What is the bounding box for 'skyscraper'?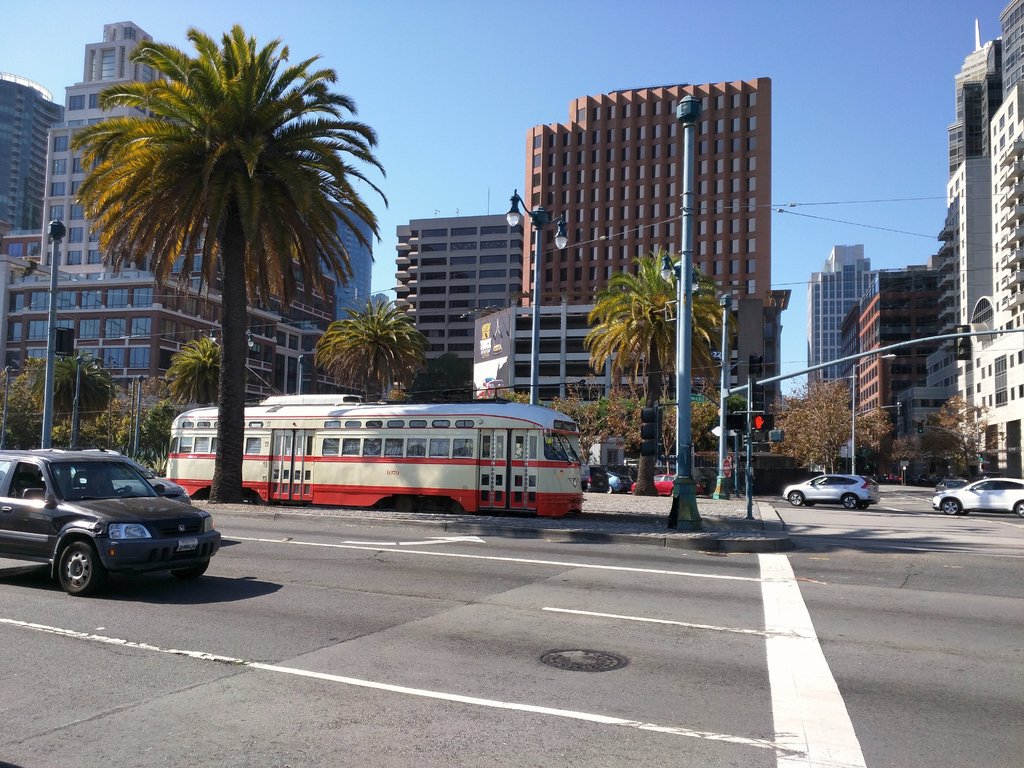
505,73,783,406.
